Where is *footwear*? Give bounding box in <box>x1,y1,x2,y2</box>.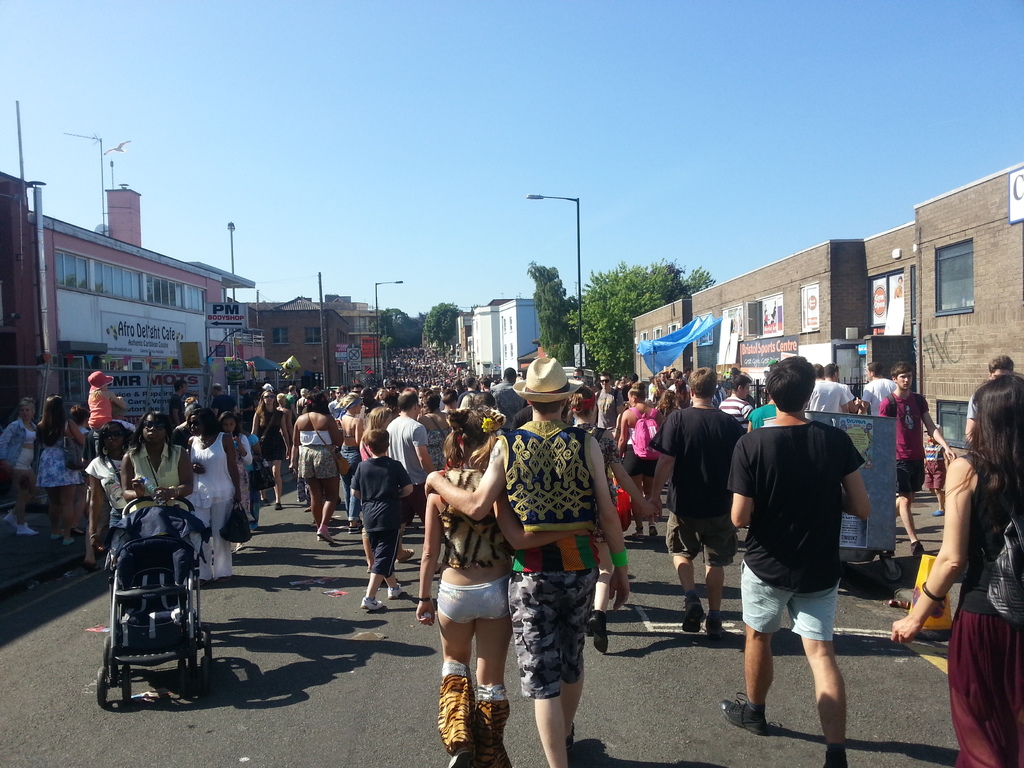
<box>588,611,610,653</box>.
